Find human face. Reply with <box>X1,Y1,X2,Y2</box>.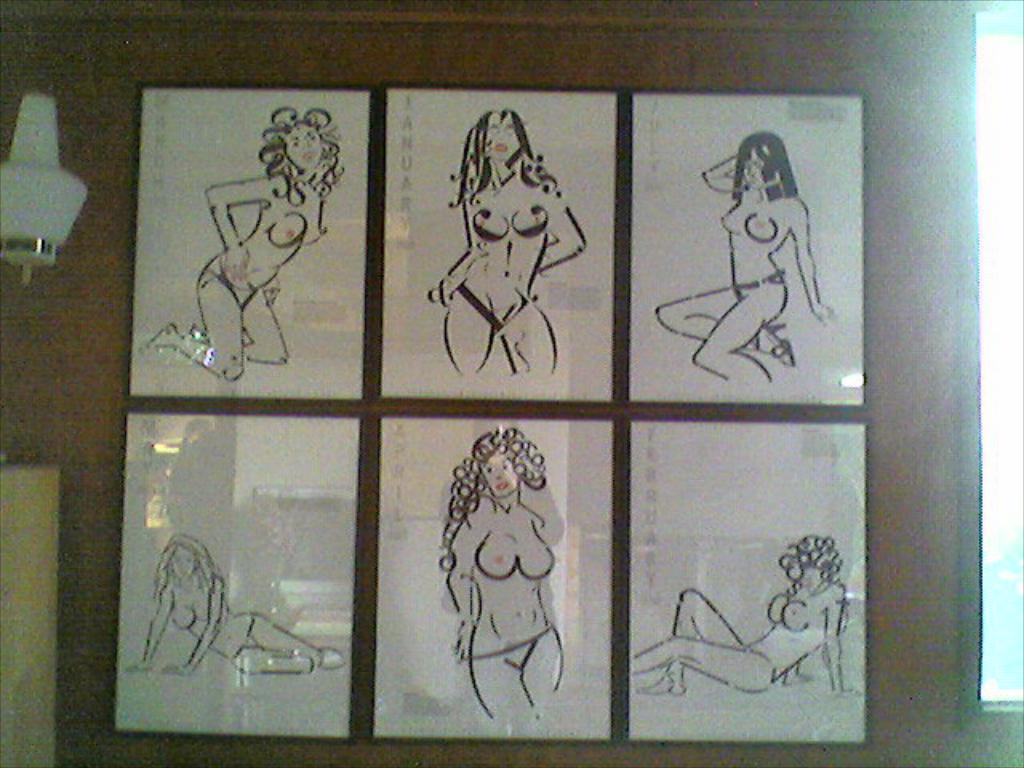
<box>174,544,195,576</box>.
